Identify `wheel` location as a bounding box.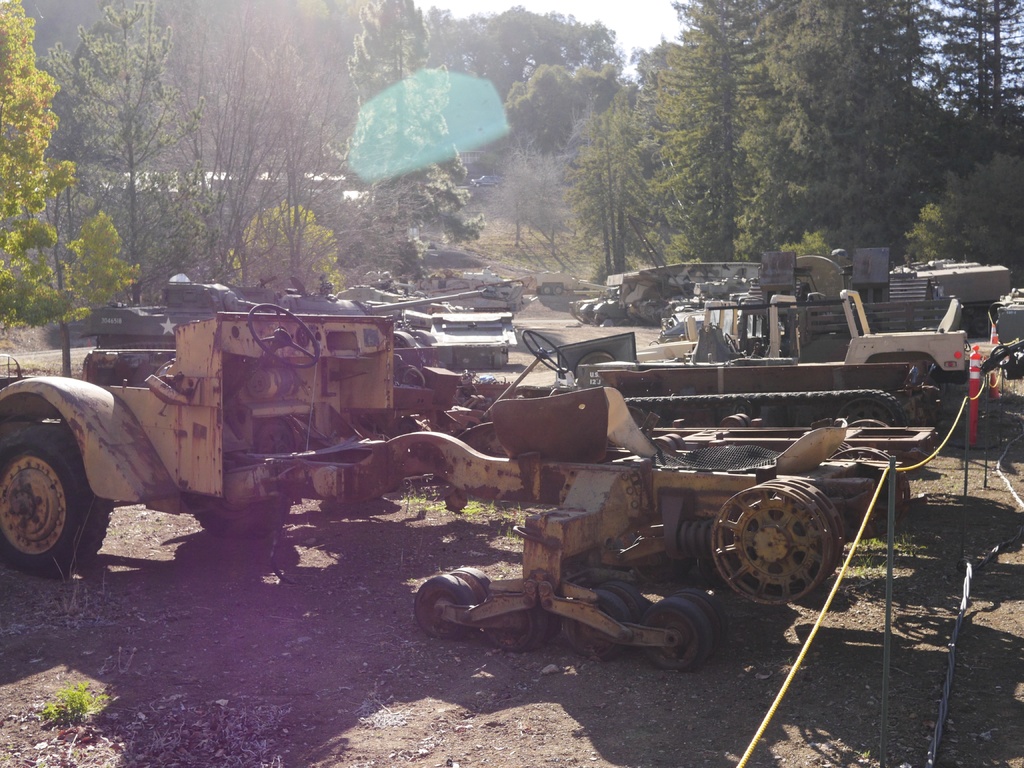
190/502/288/533.
